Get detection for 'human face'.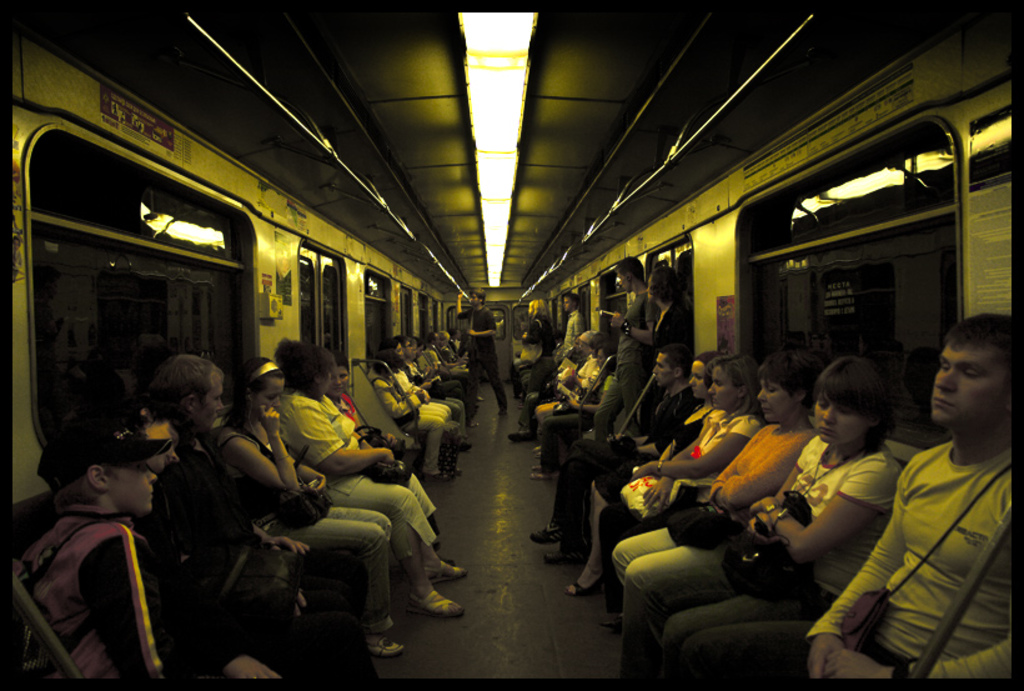
Detection: Rect(145, 420, 181, 474).
